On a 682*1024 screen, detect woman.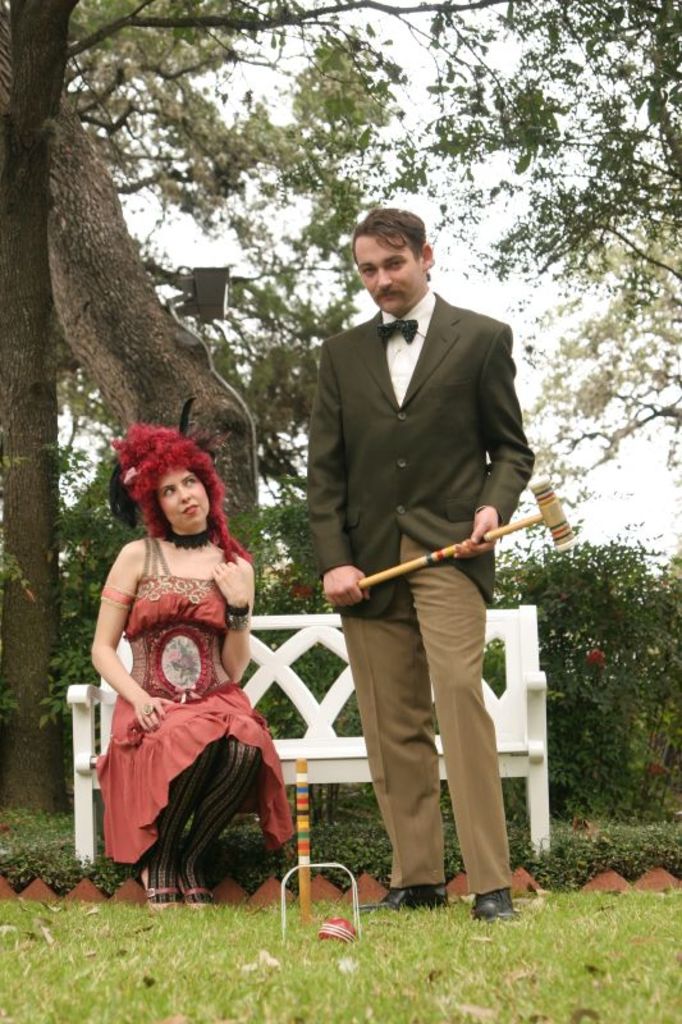
select_region(87, 419, 299, 906).
